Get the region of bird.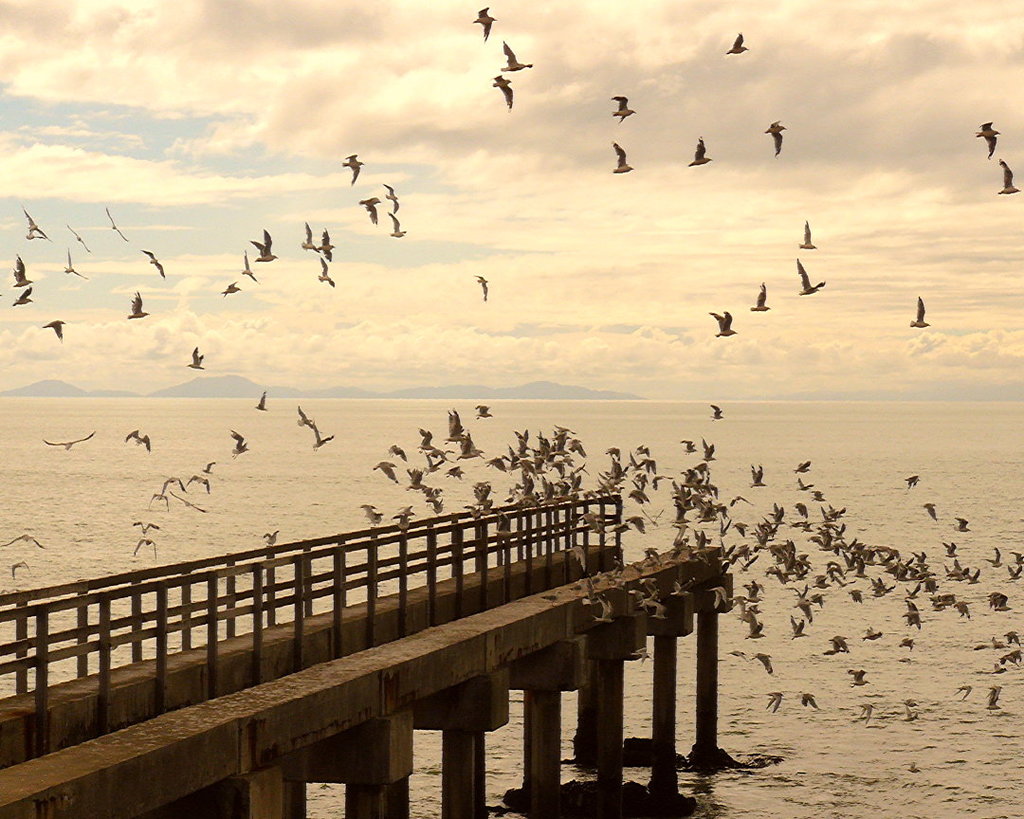
pyautogui.locateOnScreen(801, 223, 818, 249).
